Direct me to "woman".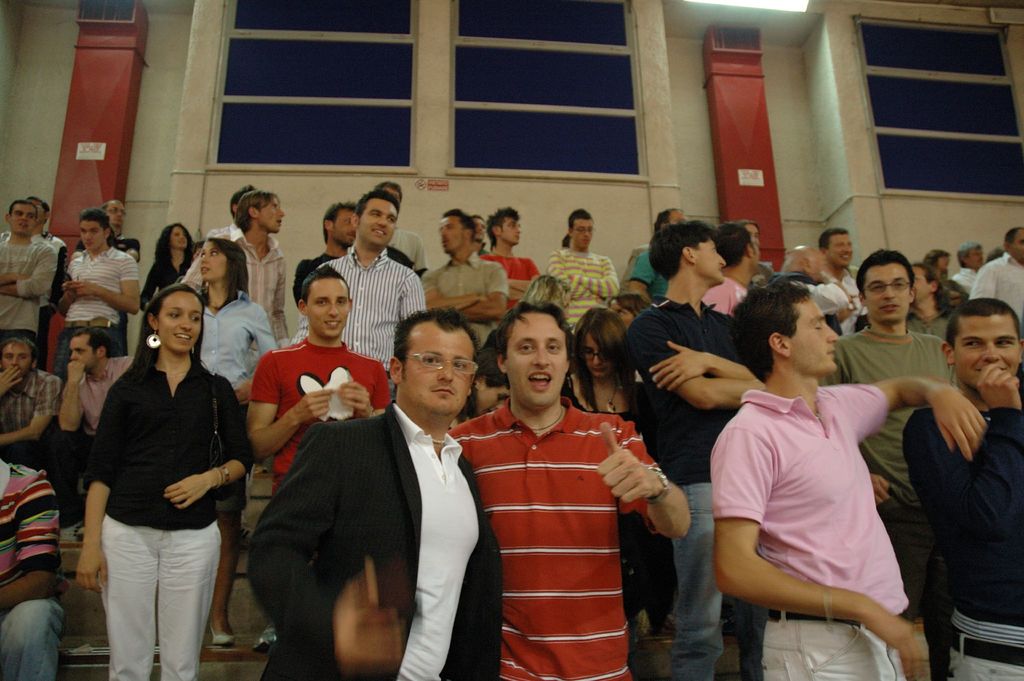
Direction: <bbox>203, 236, 280, 645</bbox>.
